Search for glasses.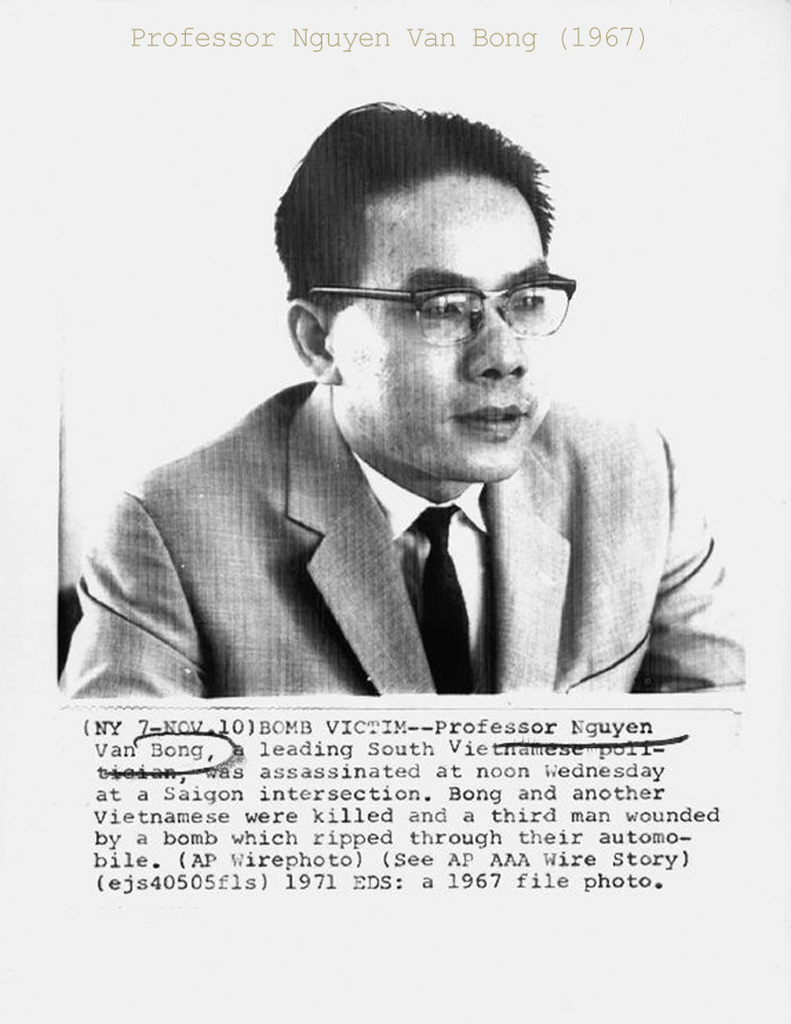
Found at 302, 274, 576, 349.
